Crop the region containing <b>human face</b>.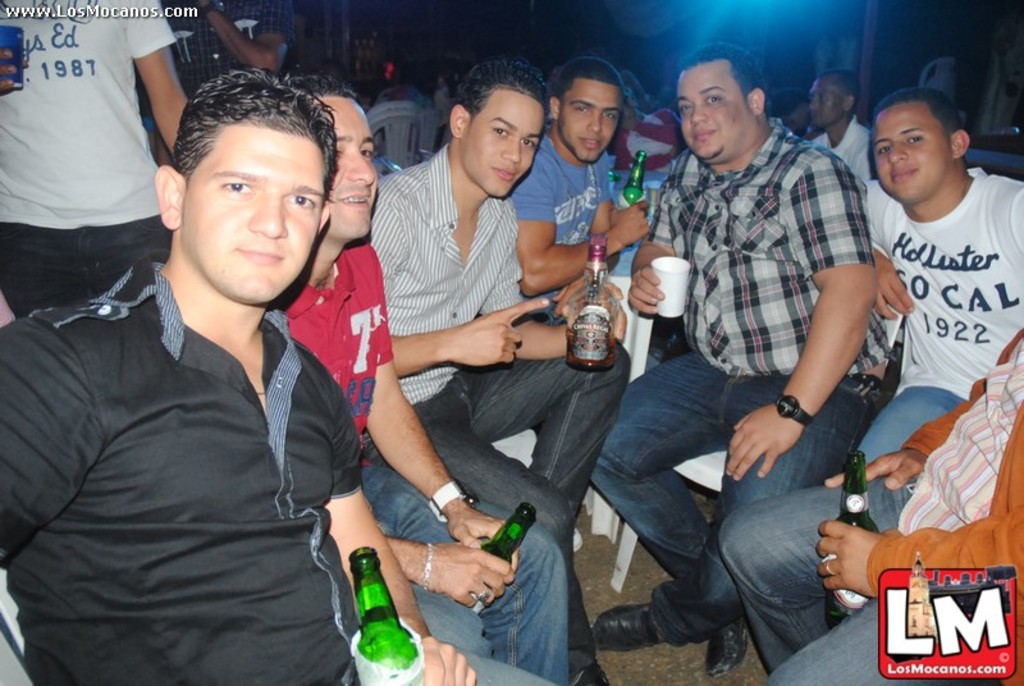
Crop region: x1=806 y1=72 x2=844 y2=127.
